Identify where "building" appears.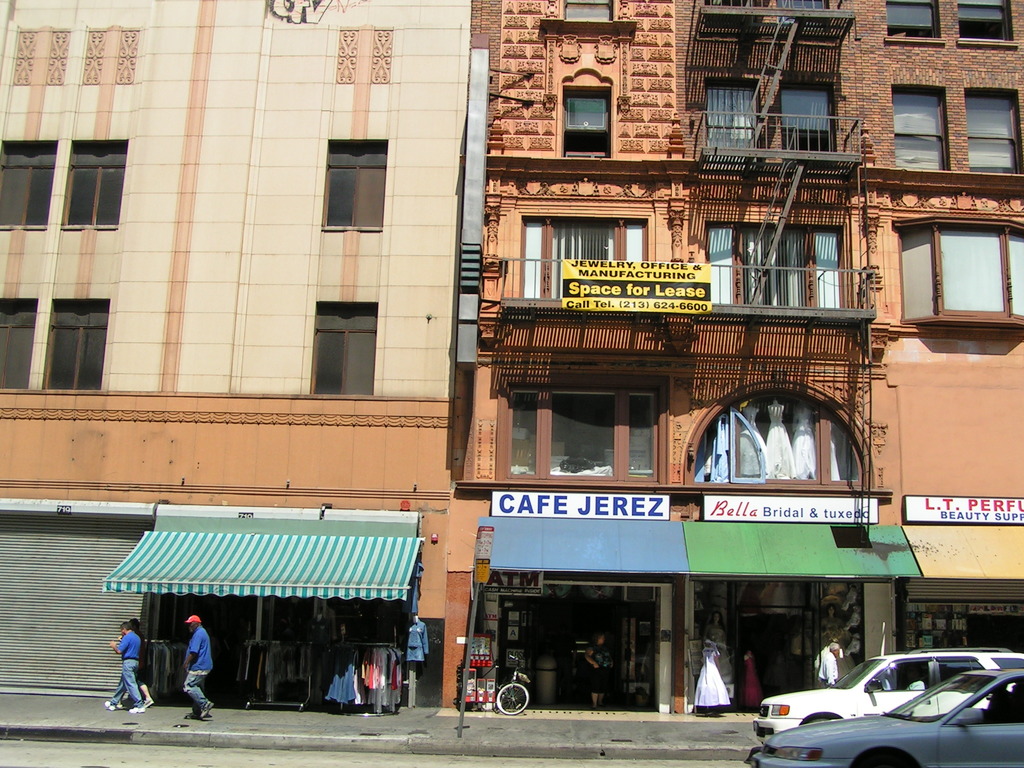
Appears at (x1=0, y1=0, x2=471, y2=704).
